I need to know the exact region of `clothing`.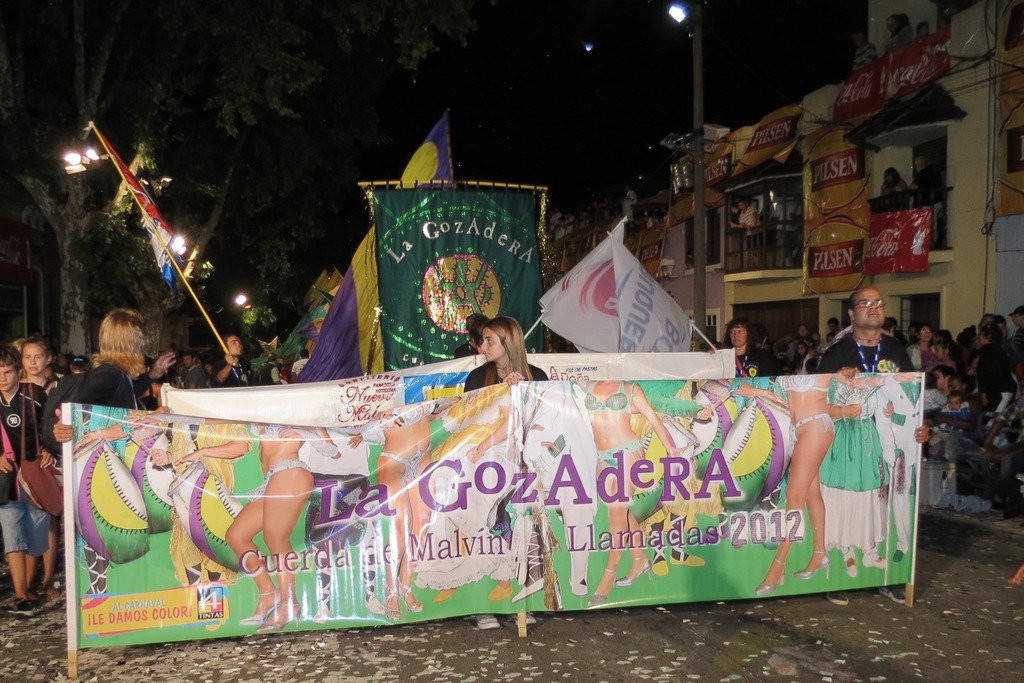
Region: select_region(458, 342, 476, 352).
